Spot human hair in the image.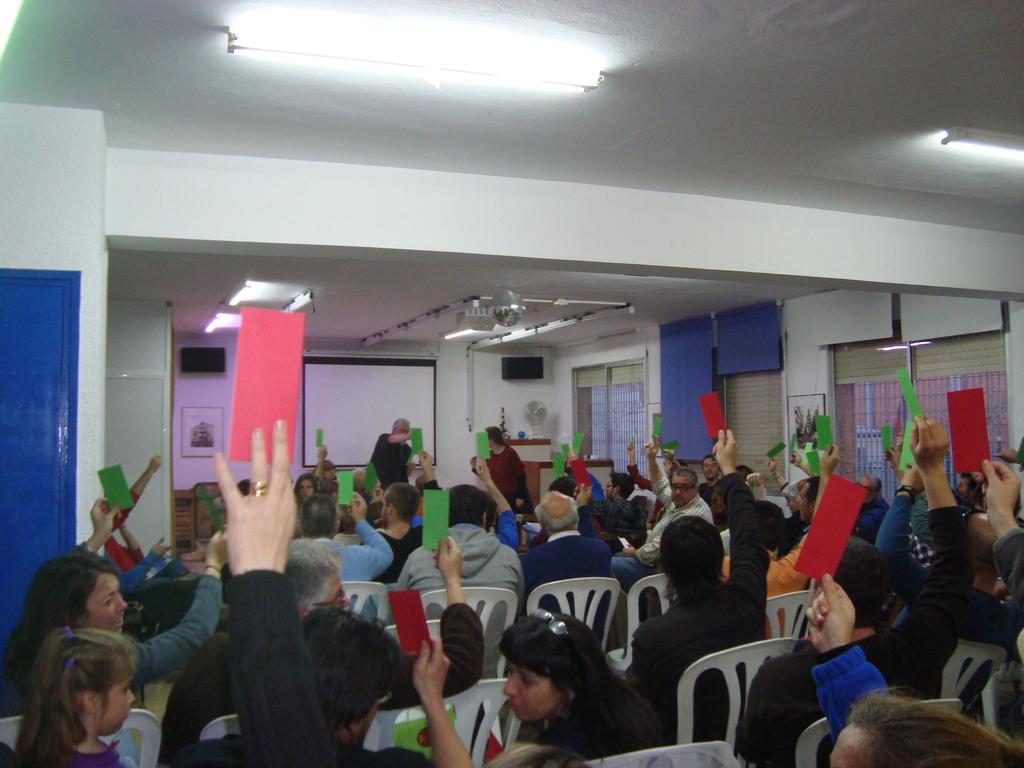
human hair found at (left=300, top=606, right=406, bottom=735).
